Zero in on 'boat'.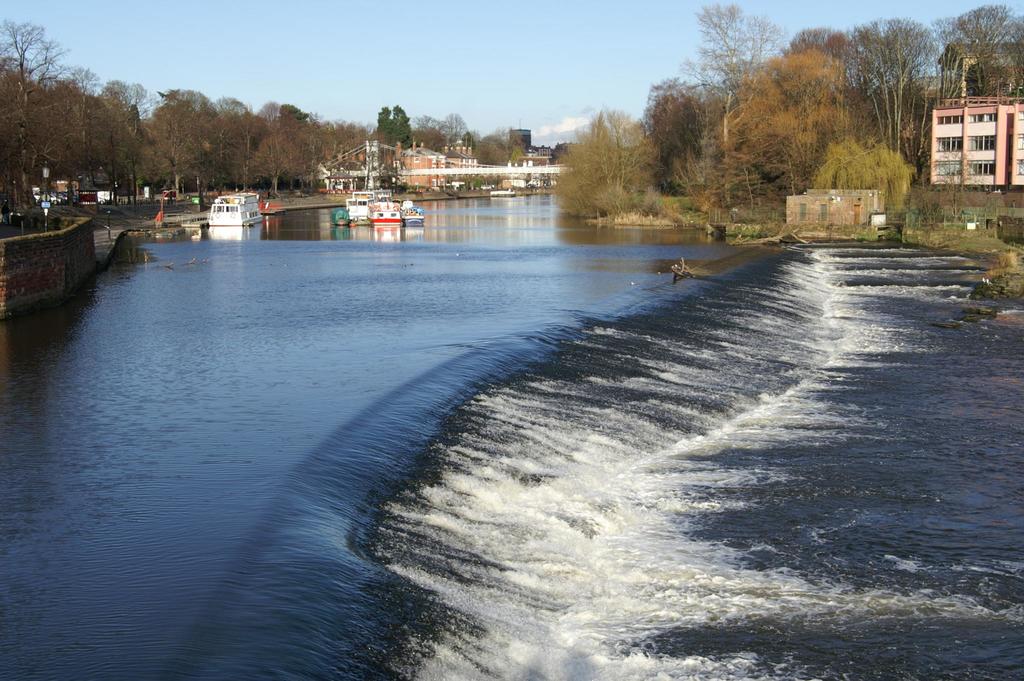
Zeroed in: l=402, t=189, r=428, b=227.
